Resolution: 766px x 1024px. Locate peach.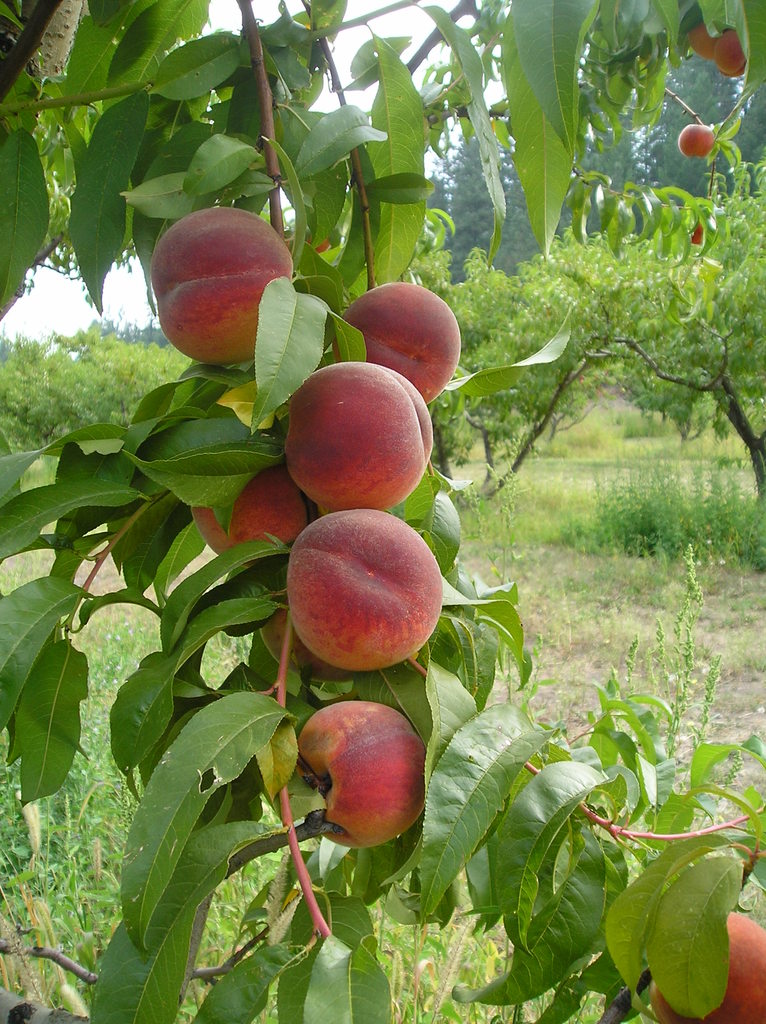
box=[192, 462, 307, 559].
